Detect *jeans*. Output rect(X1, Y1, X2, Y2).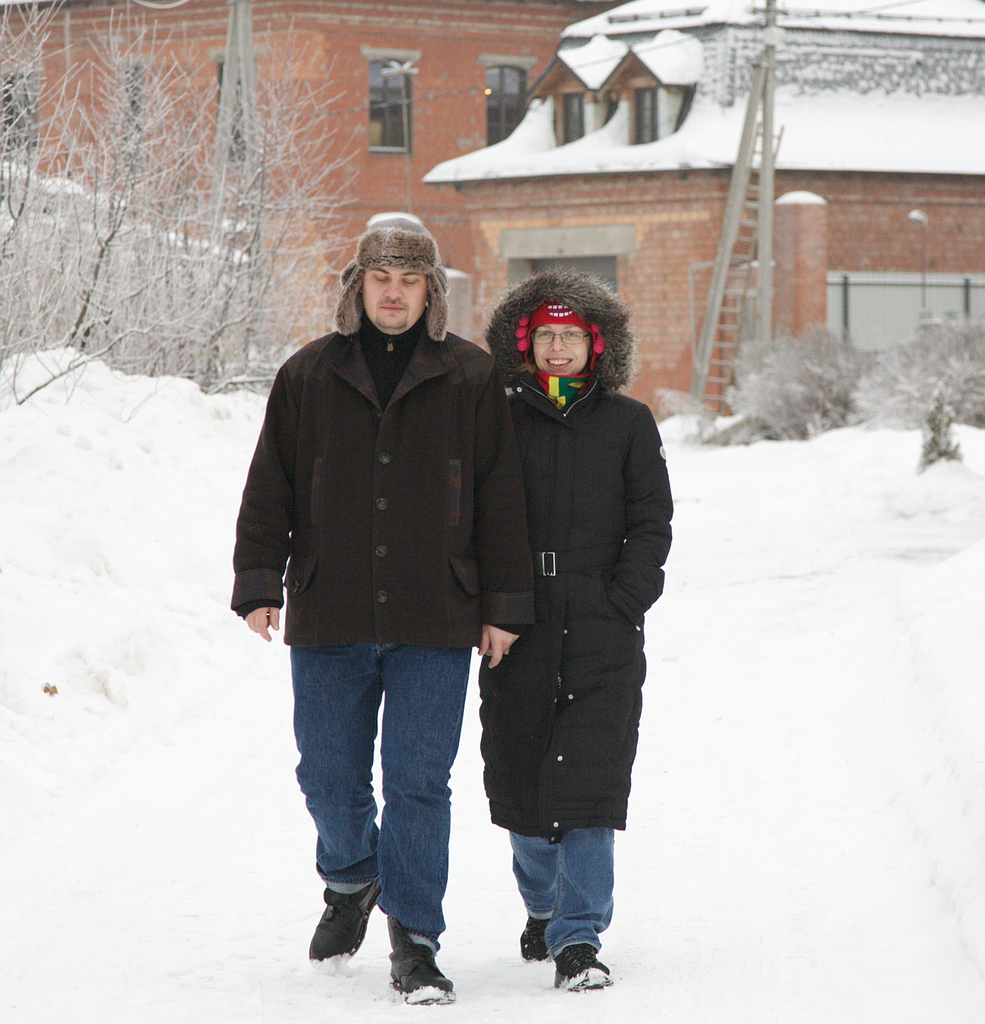
rect(509, 826, 610, 948).
